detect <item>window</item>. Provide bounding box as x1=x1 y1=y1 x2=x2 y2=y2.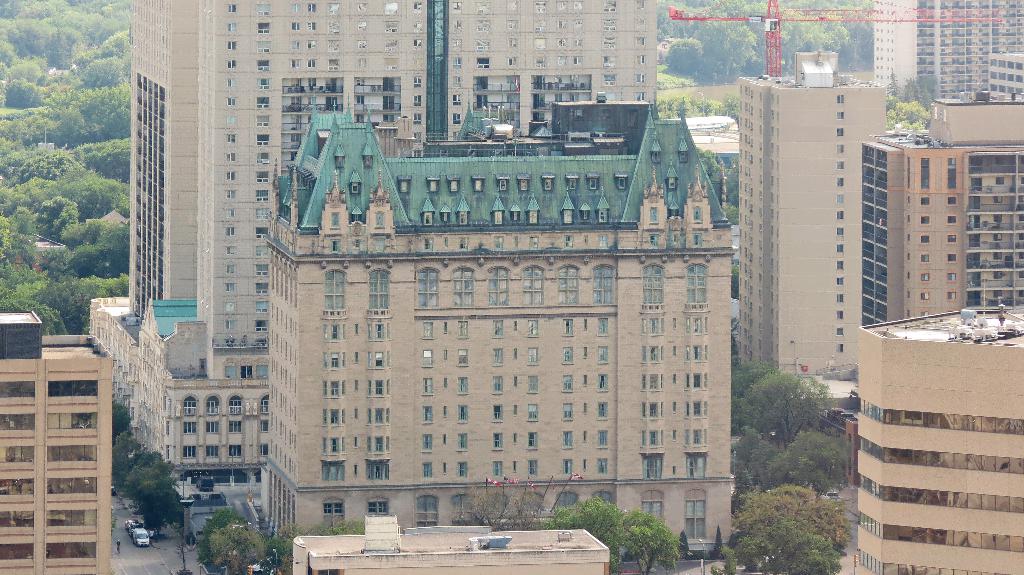
x1=422 y1=406 x2=433 y2=421.
